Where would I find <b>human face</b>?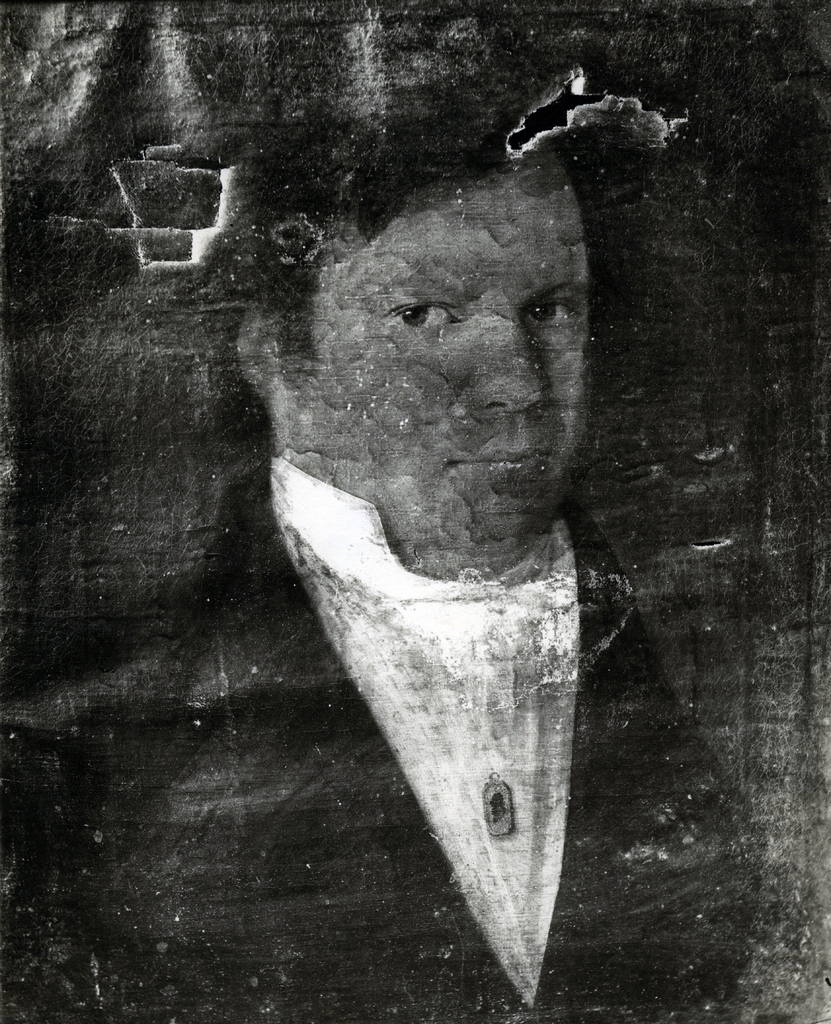
At [left=273, top=173, right=590, bottom=545].
